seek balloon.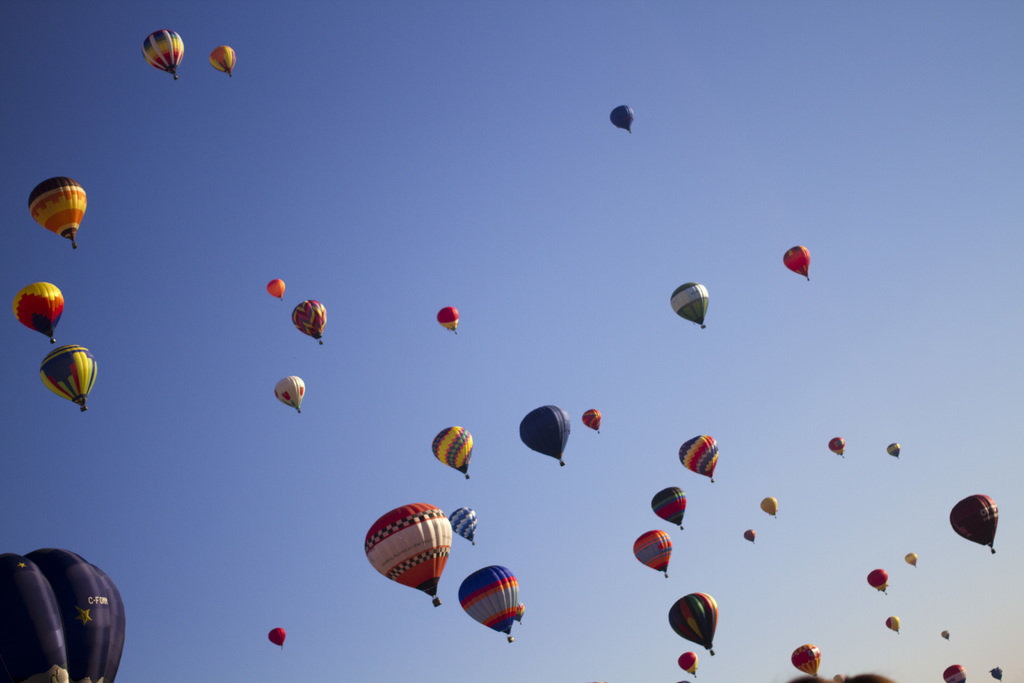
box=[763, 498, 778, 514].
